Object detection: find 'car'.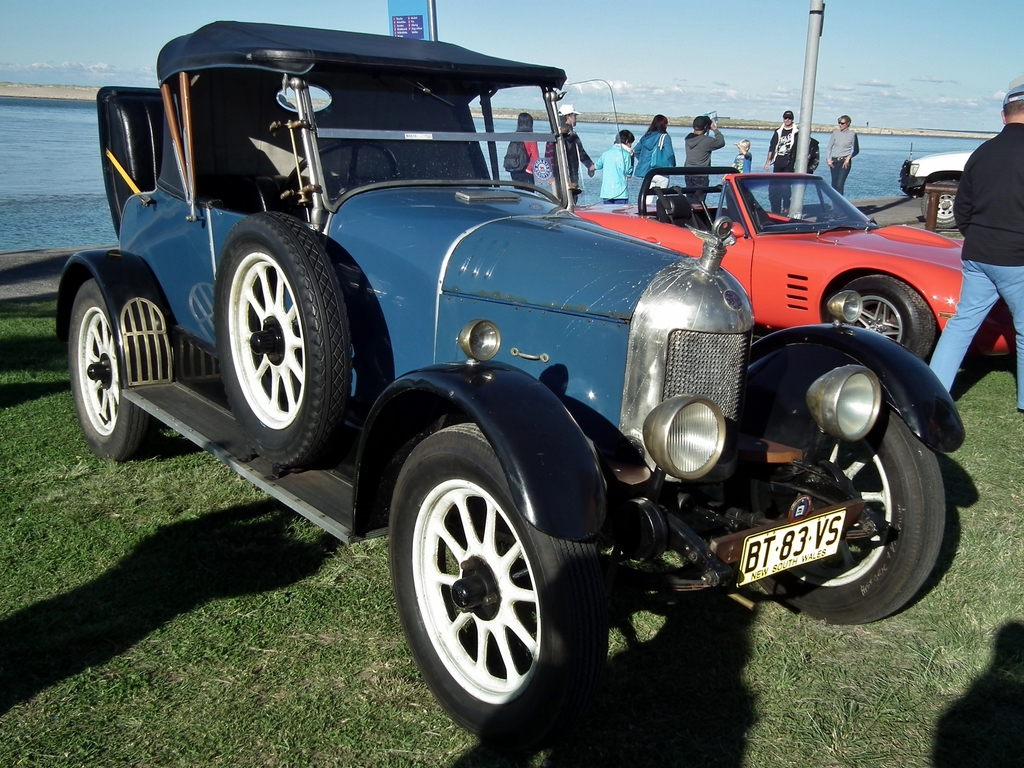
[73, 58, 988, 733].
